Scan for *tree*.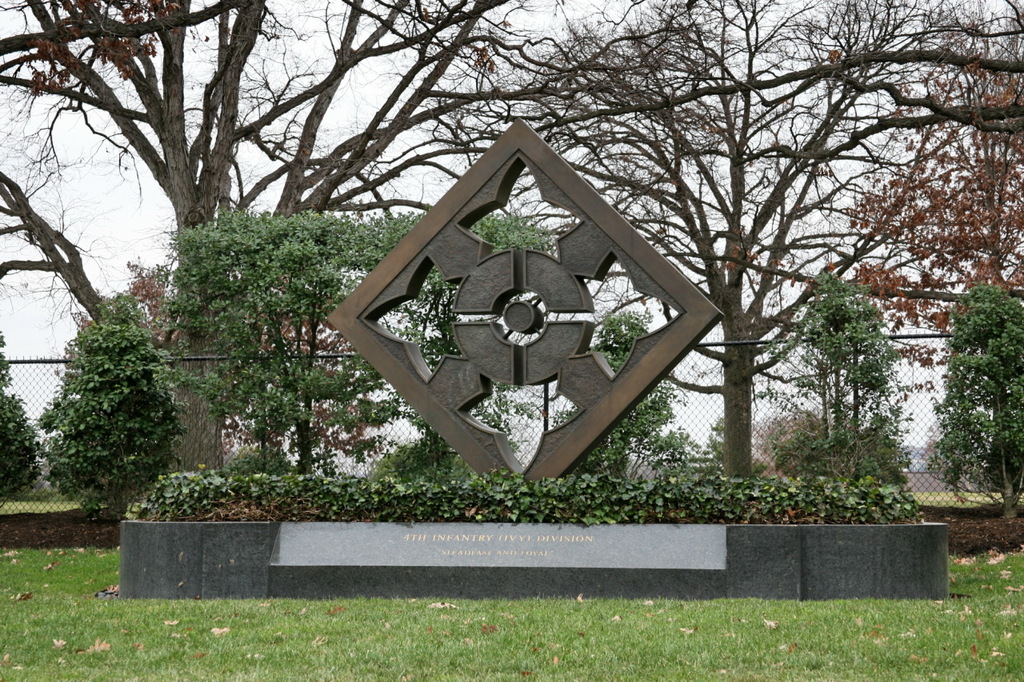
Scan result: (x1=170, y1=202, x2=558, y2=474).
